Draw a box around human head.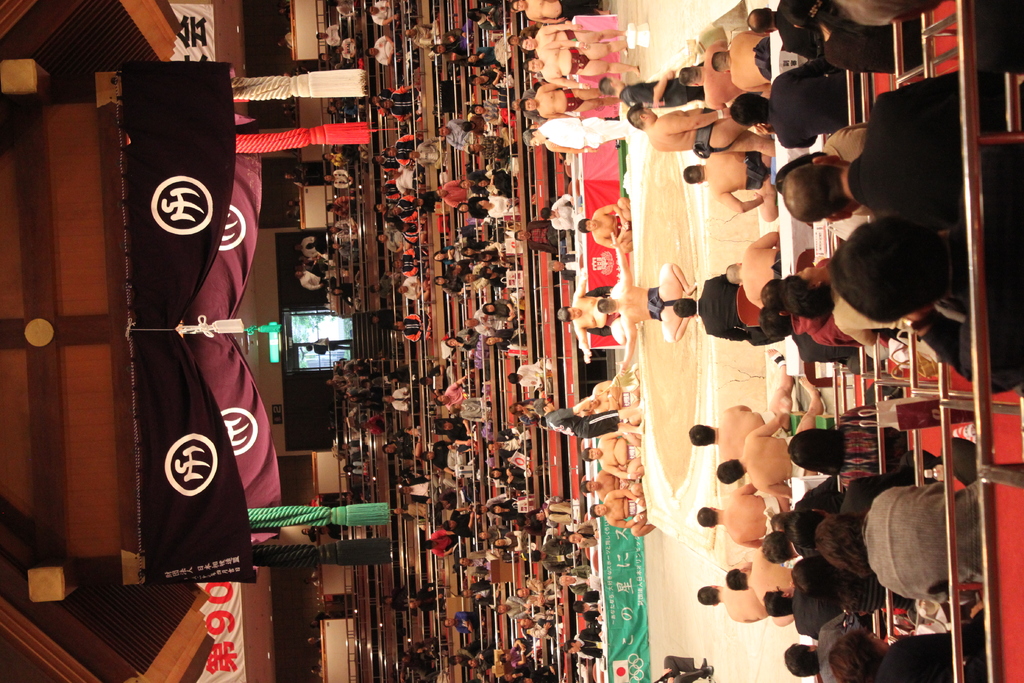
bbox=(532, 511, 543, 520).
